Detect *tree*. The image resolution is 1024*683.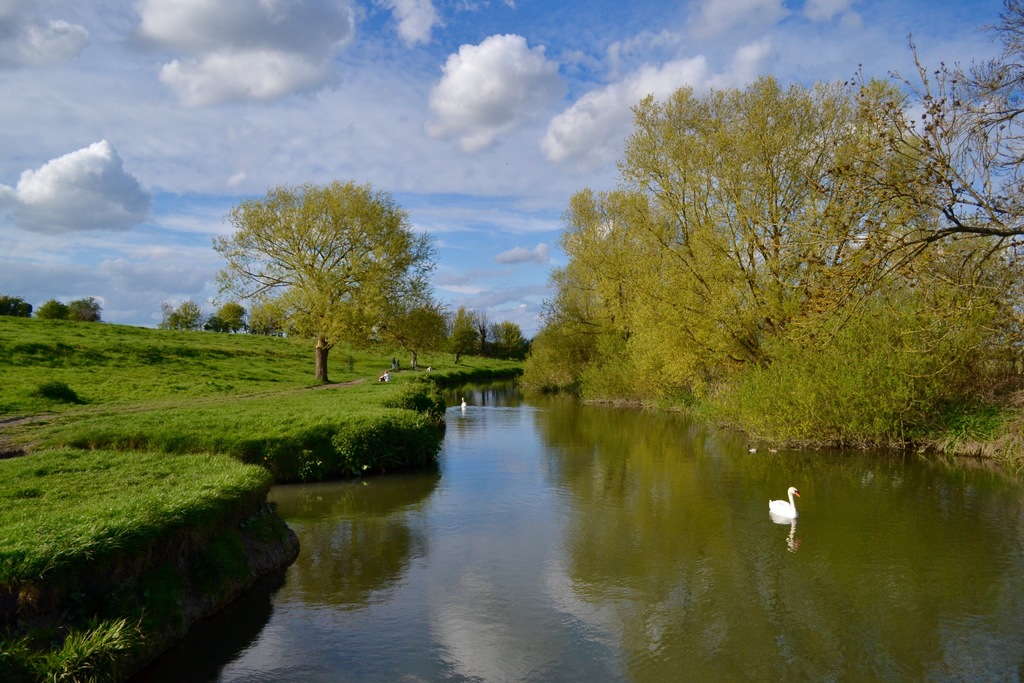
510/72/1023/456.
